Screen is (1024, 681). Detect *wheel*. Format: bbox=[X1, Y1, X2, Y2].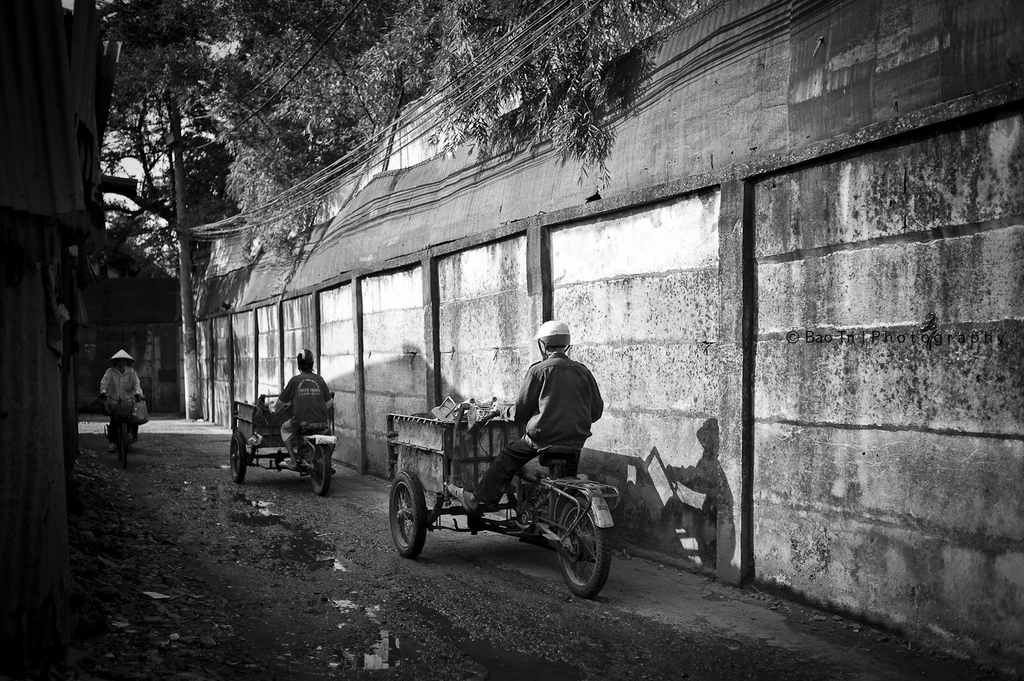
bbox=[309, 447, 332, 495].
